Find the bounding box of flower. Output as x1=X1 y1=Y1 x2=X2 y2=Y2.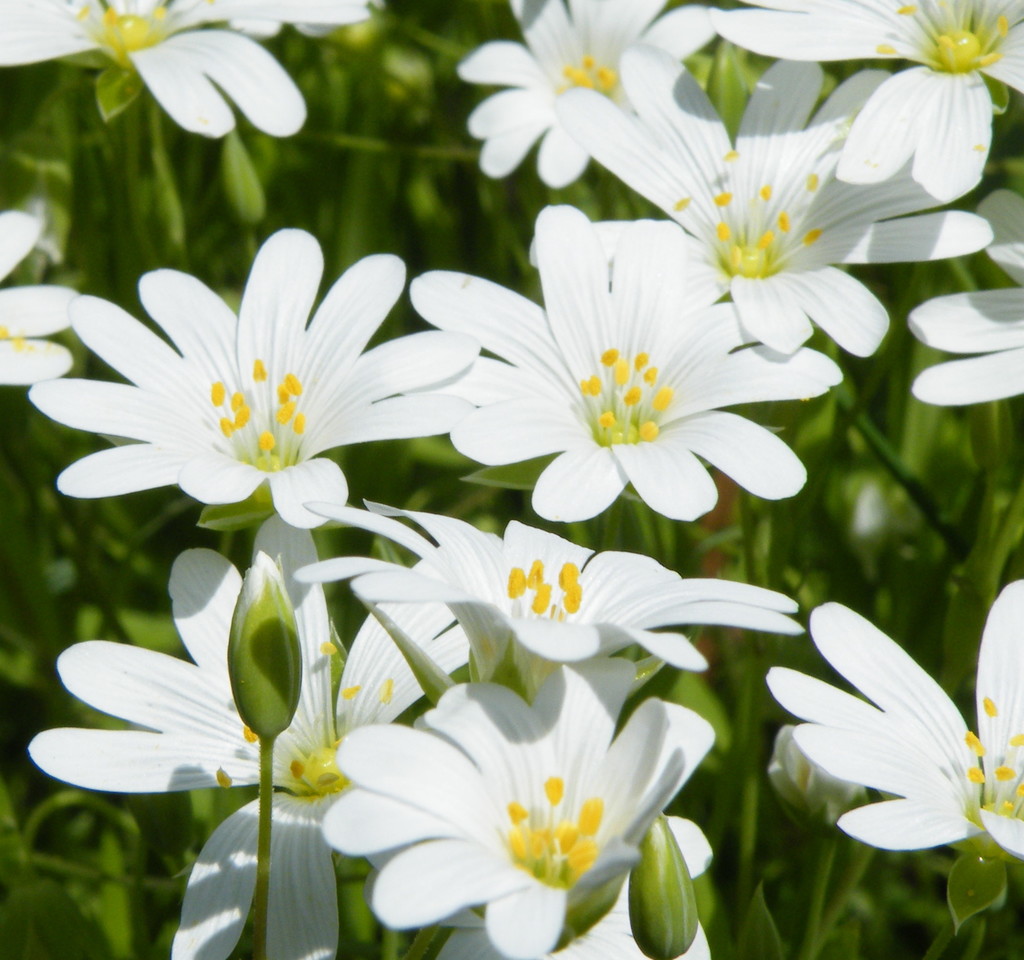
x1=764 y1=585 x2=1023 y2=853.
